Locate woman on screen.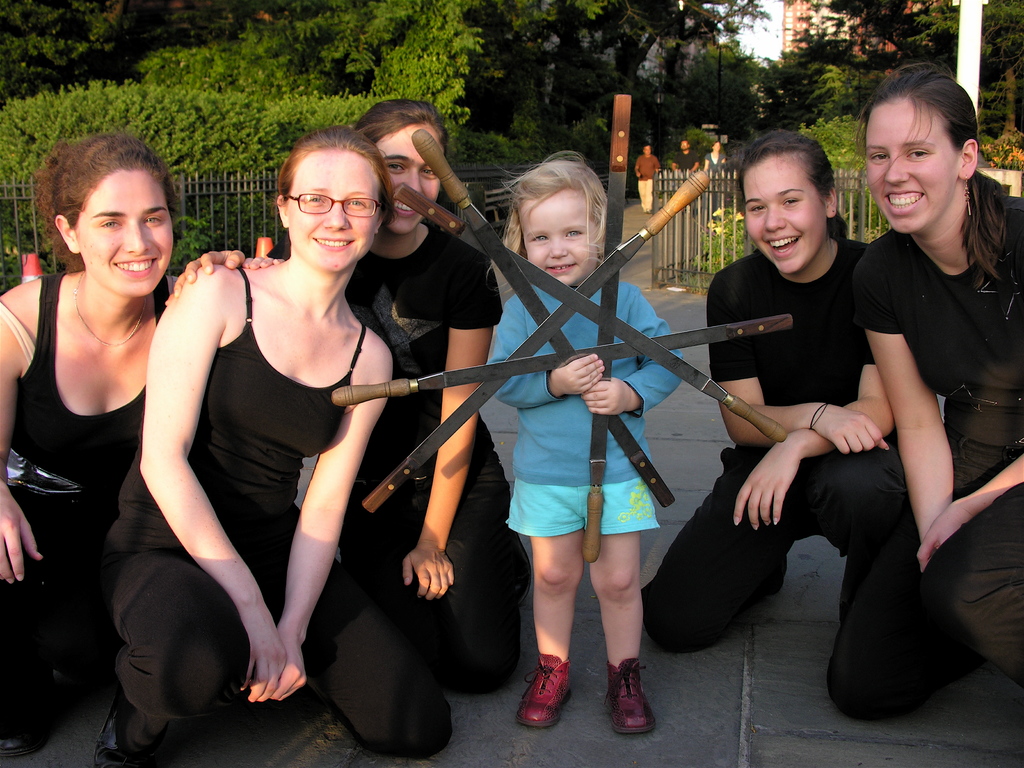
On screen at detection(636, 131, 929, 722).
